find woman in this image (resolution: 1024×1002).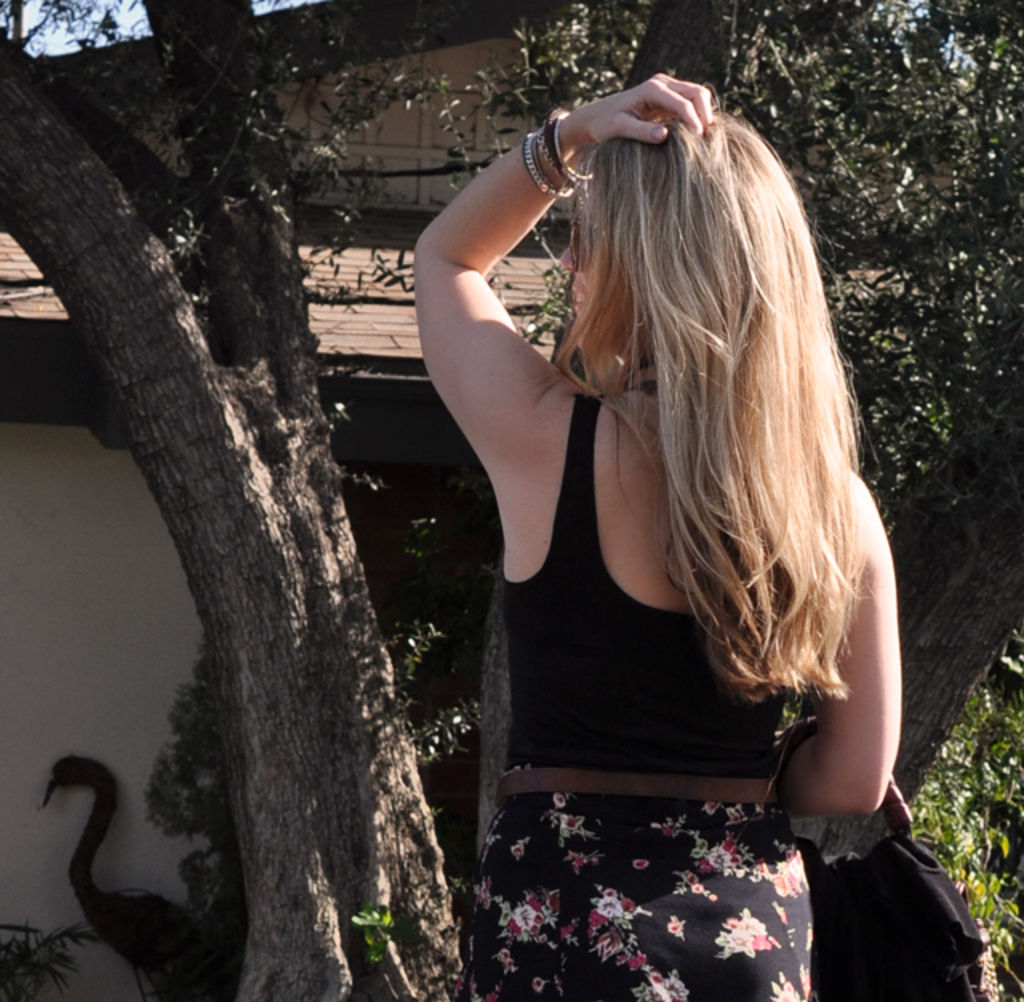
[414,61,904,1000].
